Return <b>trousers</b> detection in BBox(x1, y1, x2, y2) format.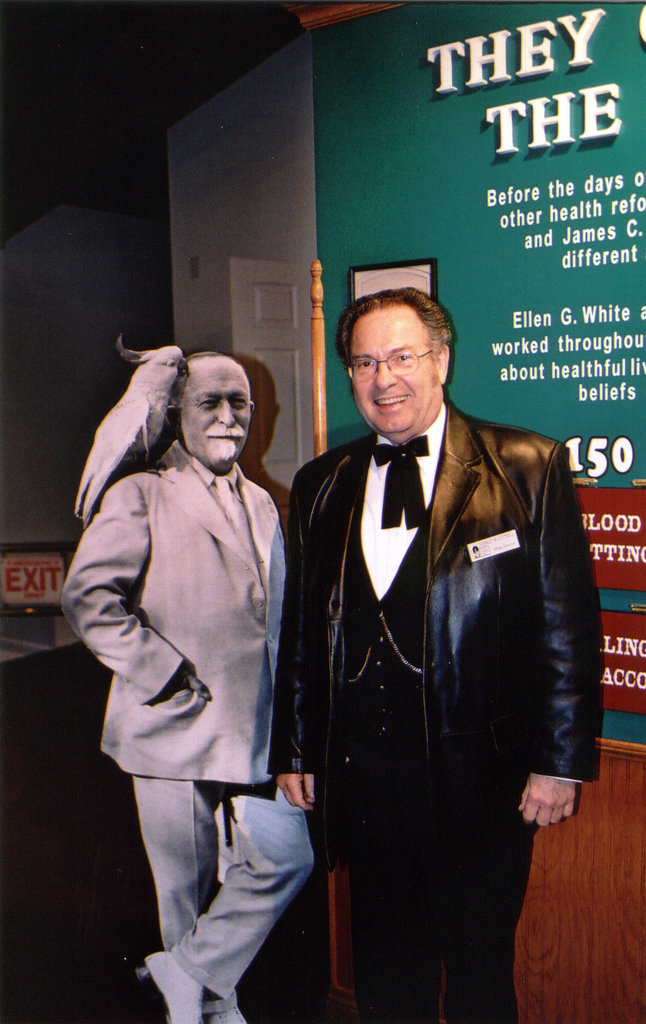
BBox(113, 775, 328, 995).
